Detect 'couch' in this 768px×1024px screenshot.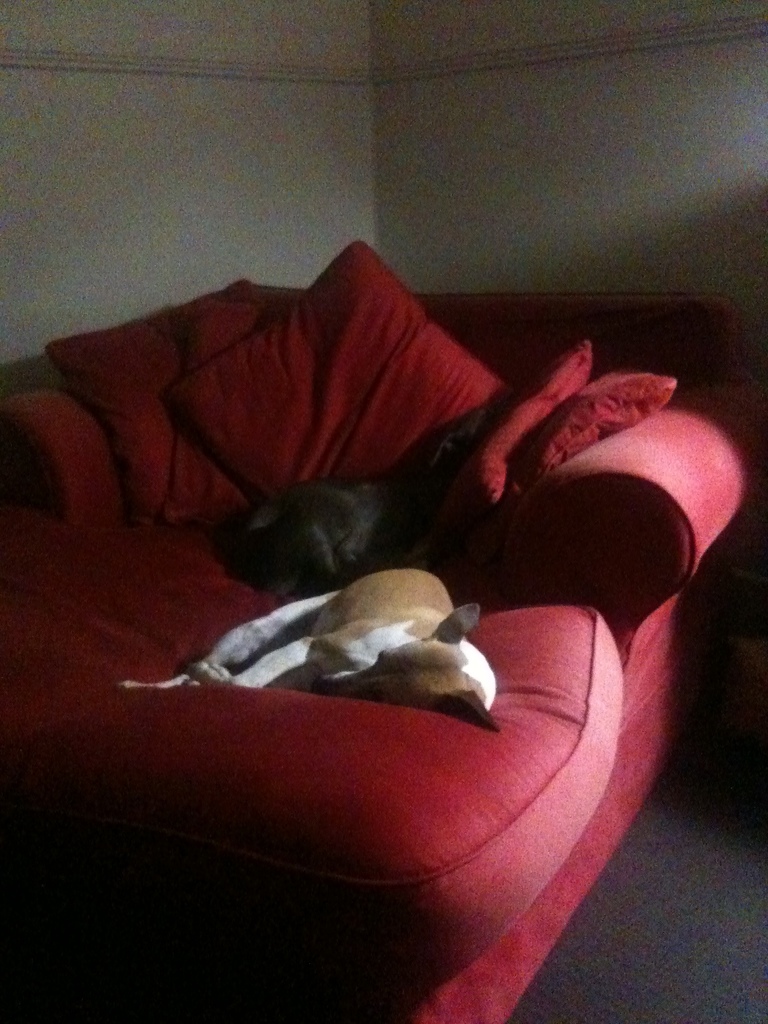
Detection: 0,157,734,996.
